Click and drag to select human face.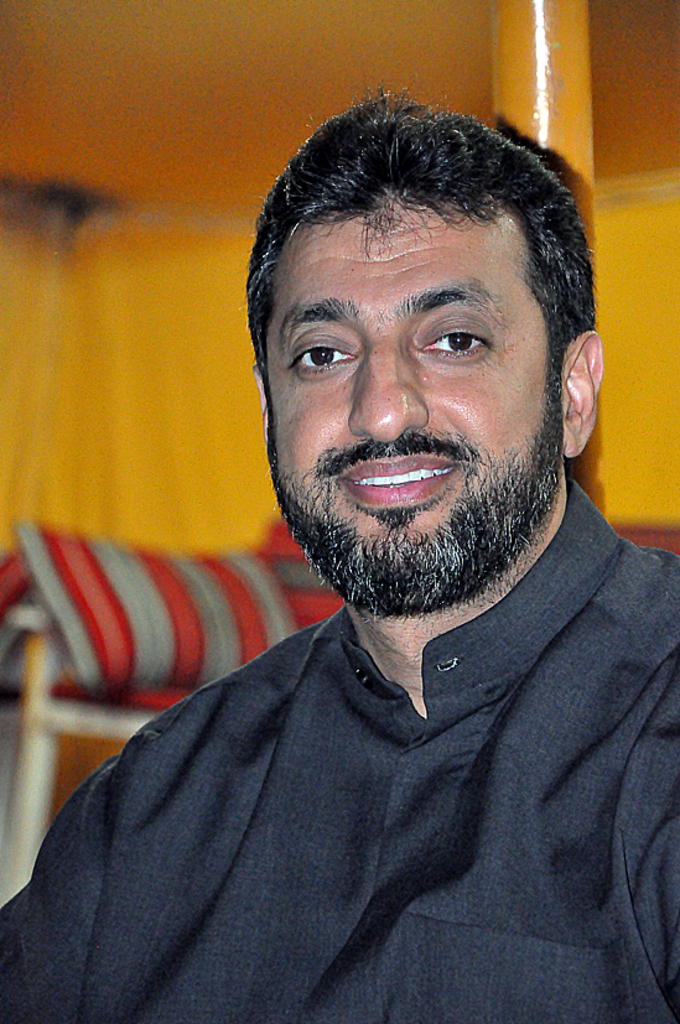
Selection: (x1=264, y1=189, x2=564, y2=596).
